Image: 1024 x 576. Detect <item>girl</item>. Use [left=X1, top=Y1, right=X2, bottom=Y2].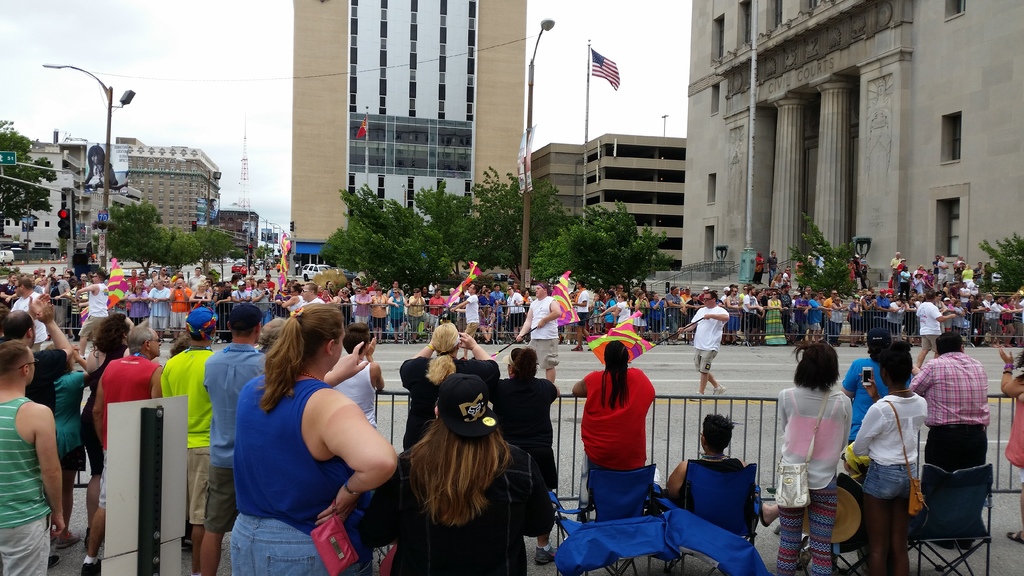
[left=776, top=337, right=851, bottom=575].
